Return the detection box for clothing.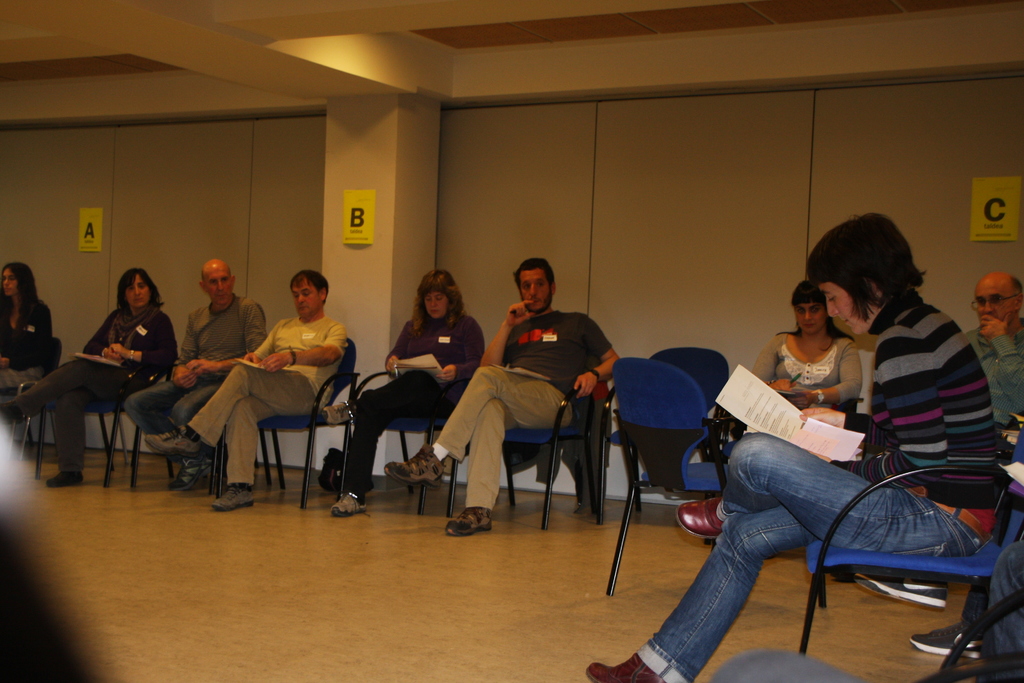
pyautogui.locateOnScreen(339, 307, 480, 483).
